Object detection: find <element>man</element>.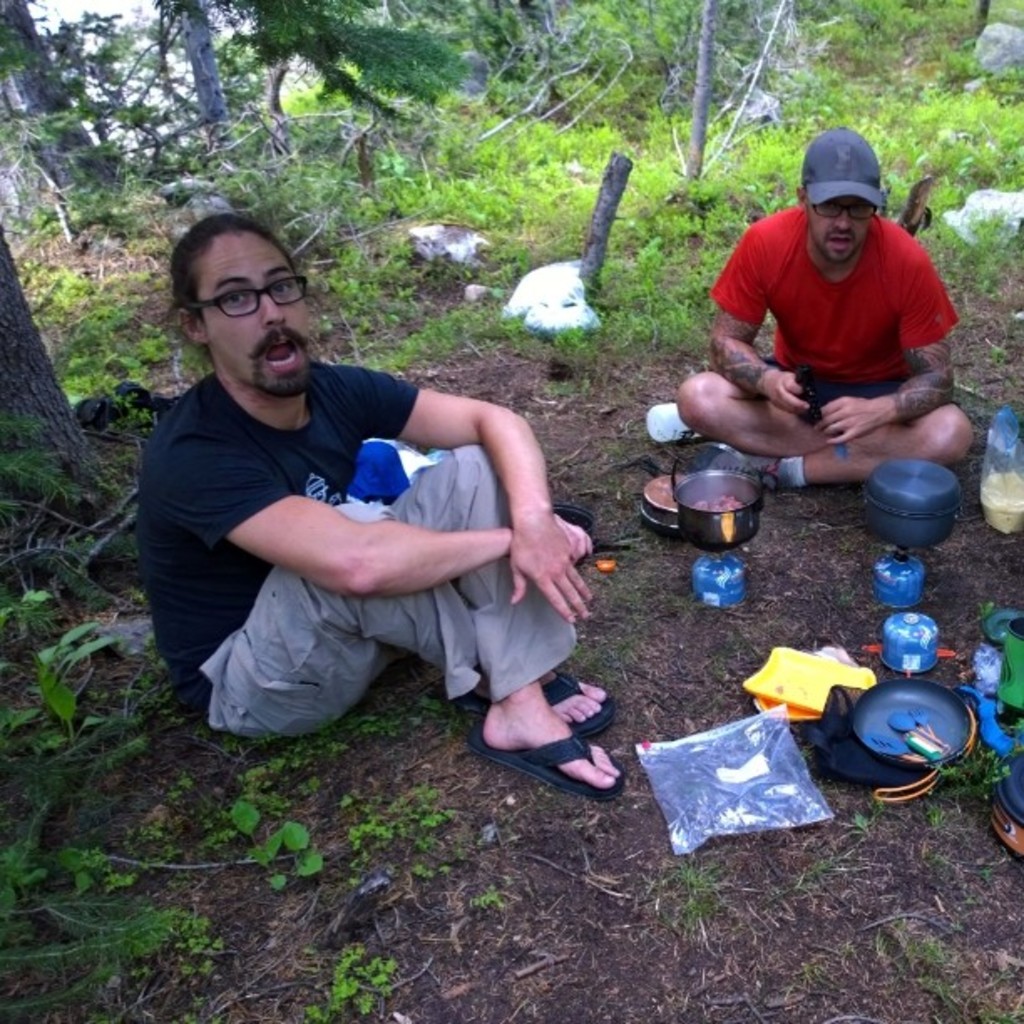
(x1=673, y1=125, x2=974, y2=505).
